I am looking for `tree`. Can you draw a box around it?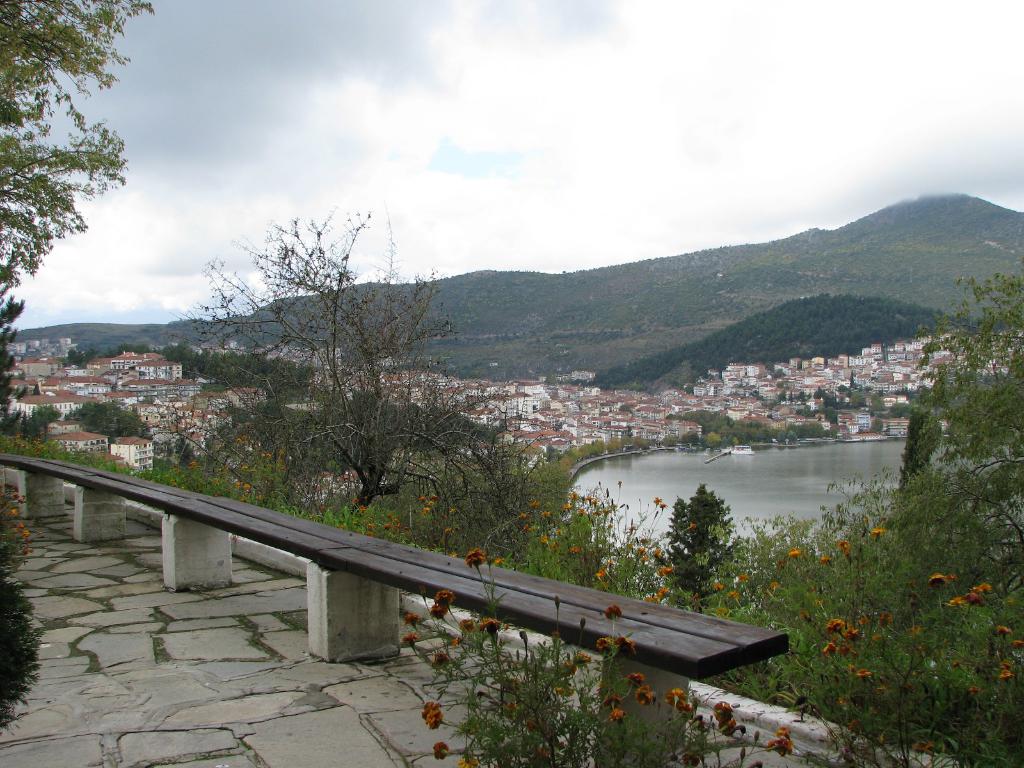
Sure, the bounding box is 815/427/824/436.
